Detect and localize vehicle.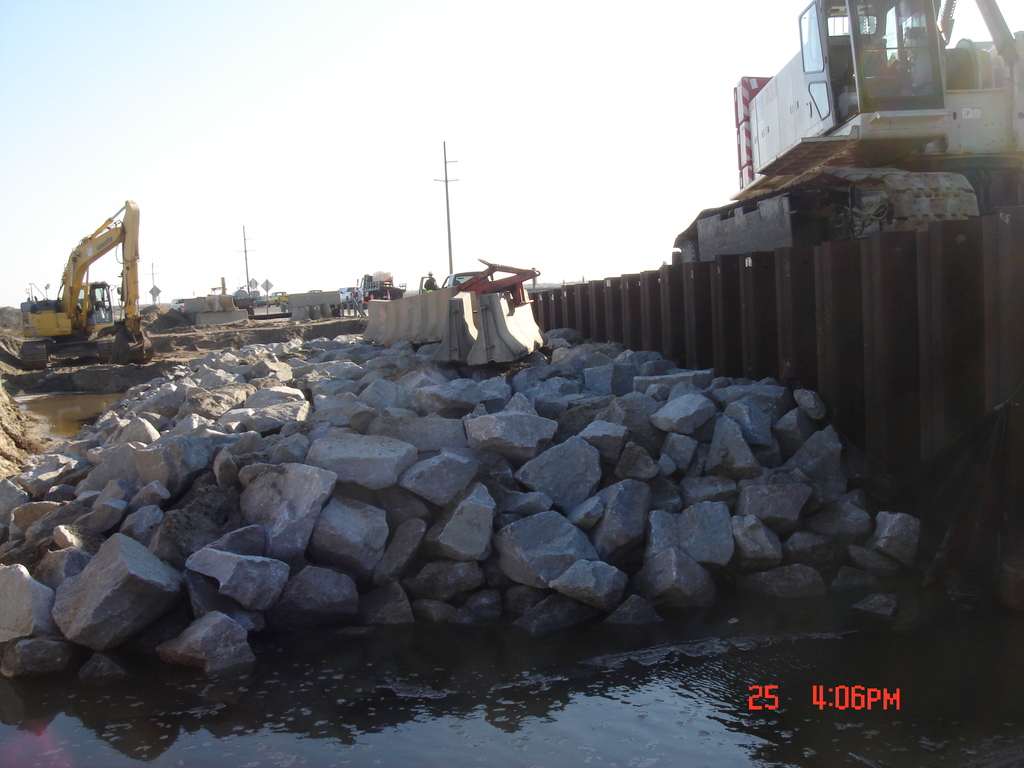
Localized at (167,297,181,310).
